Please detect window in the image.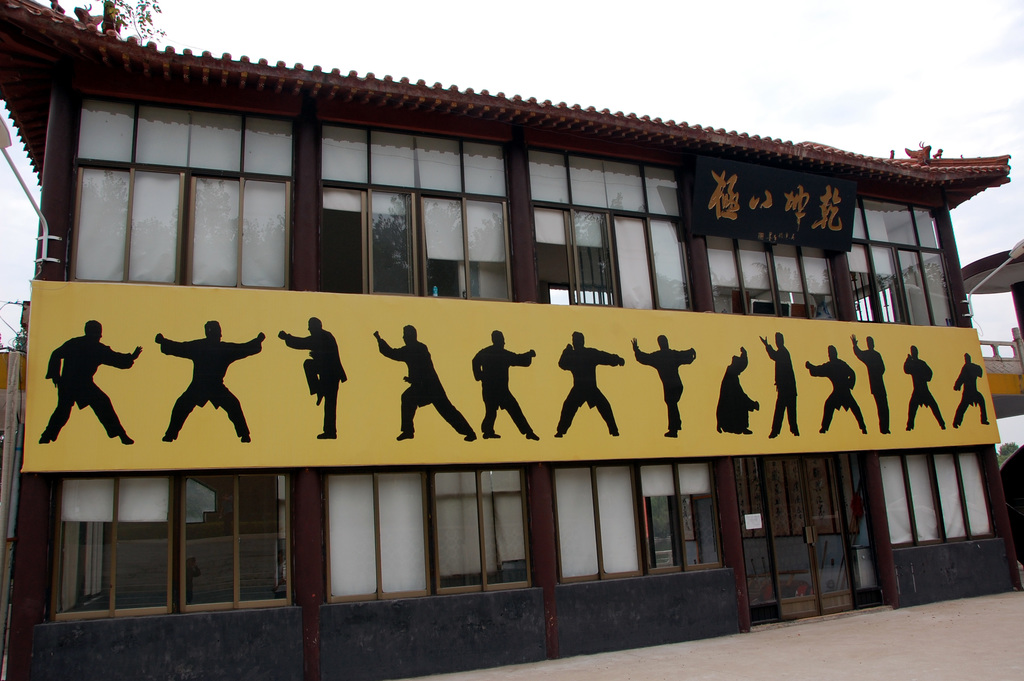
705, 238, 844, 318.
